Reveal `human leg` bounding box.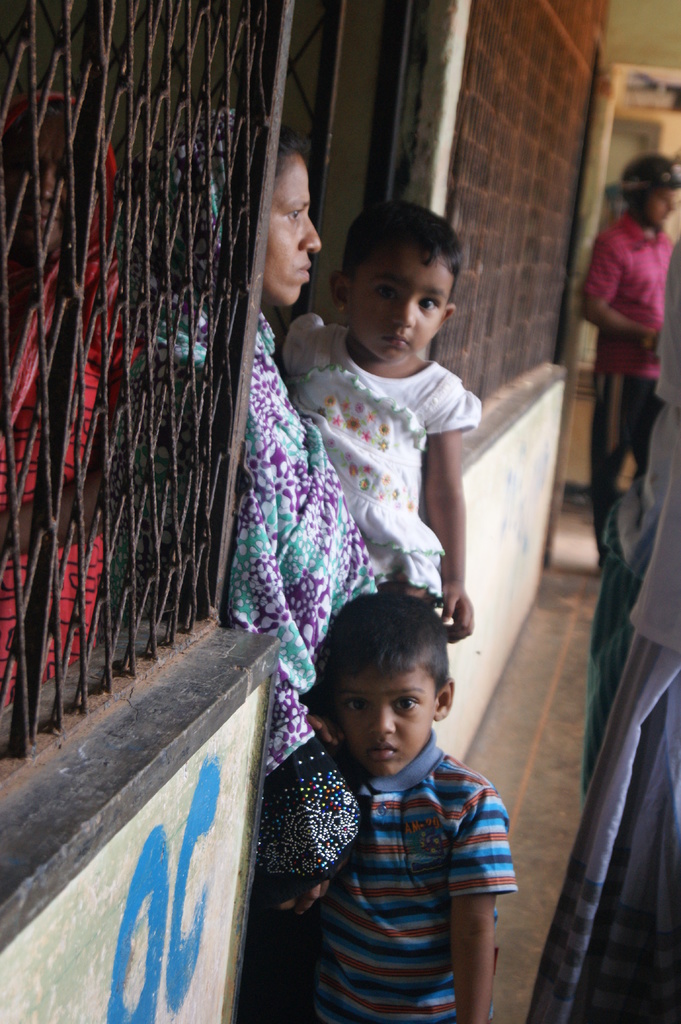
Revealed: BBox(593, 391, 664, 574).
